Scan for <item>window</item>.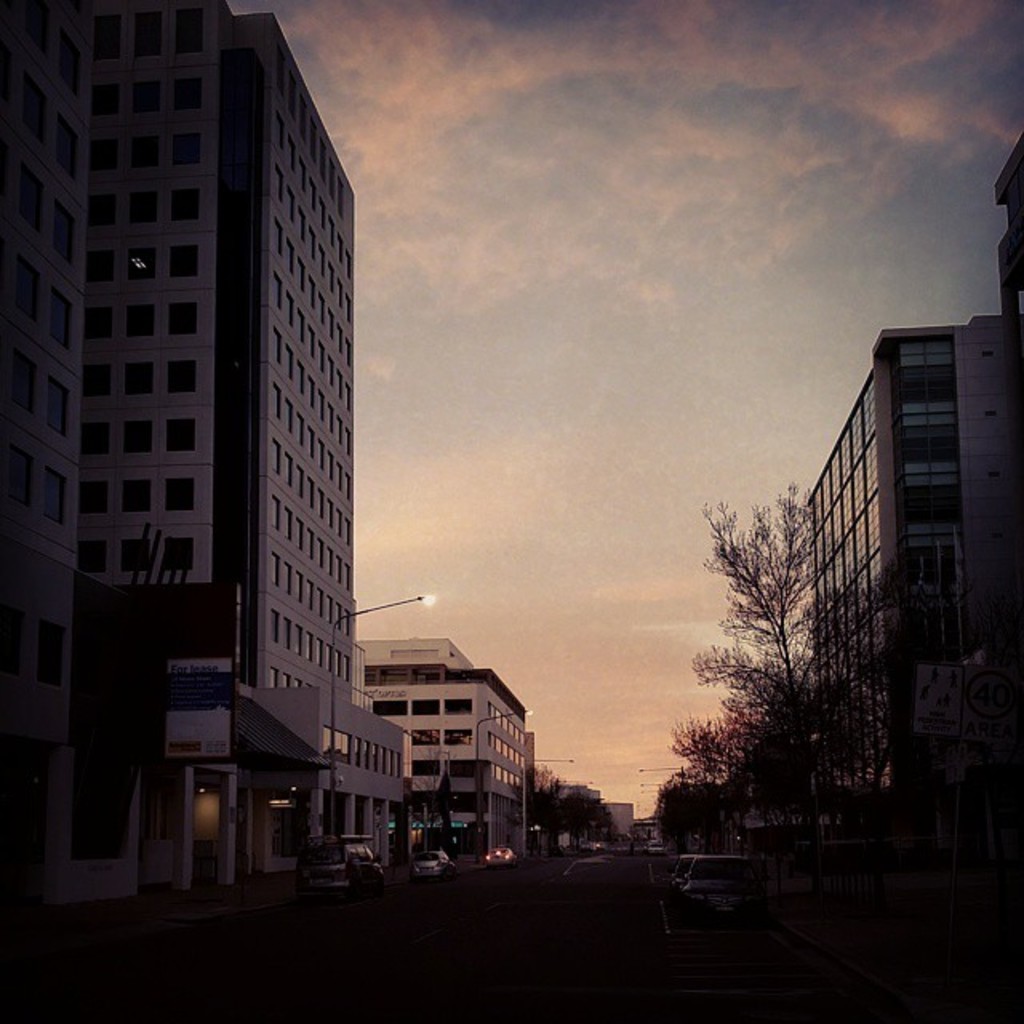
Scan result: <region>48, 286, 67, 349</region>.
